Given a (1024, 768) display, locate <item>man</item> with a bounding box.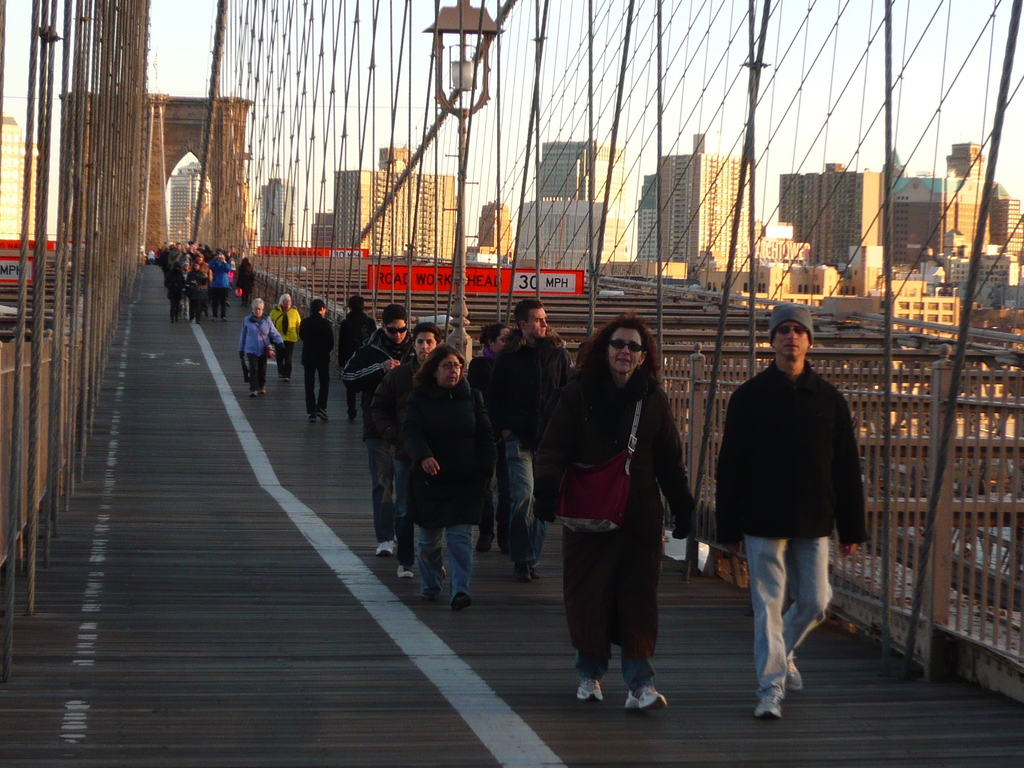
Located: (167, 241, 186, 278).
